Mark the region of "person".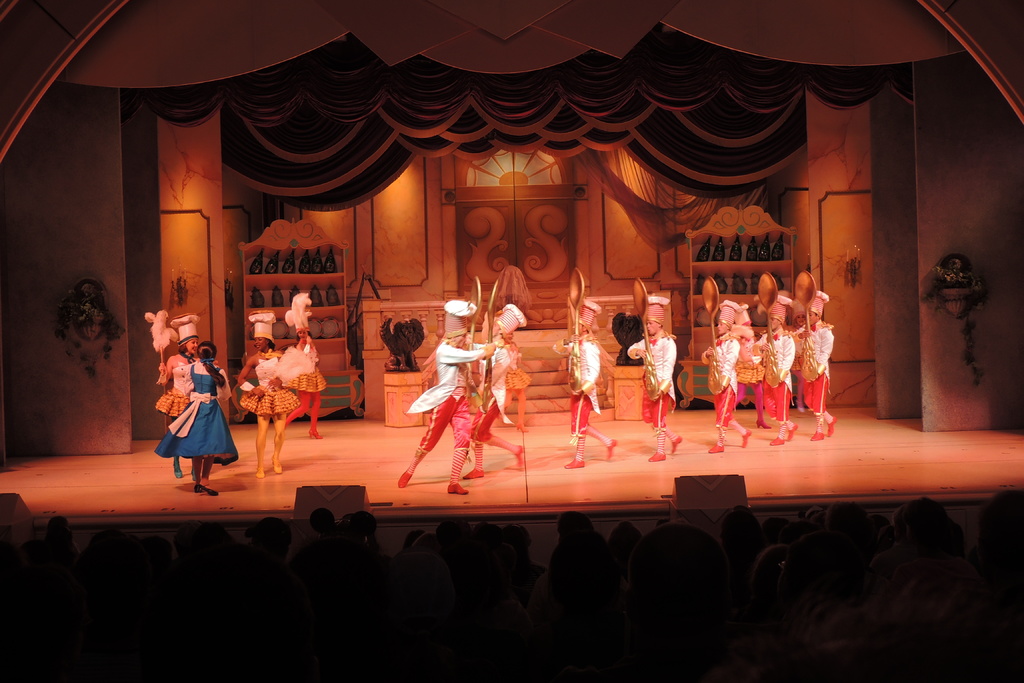
Region: [left=282, top=285, right=316, bottom=434].
